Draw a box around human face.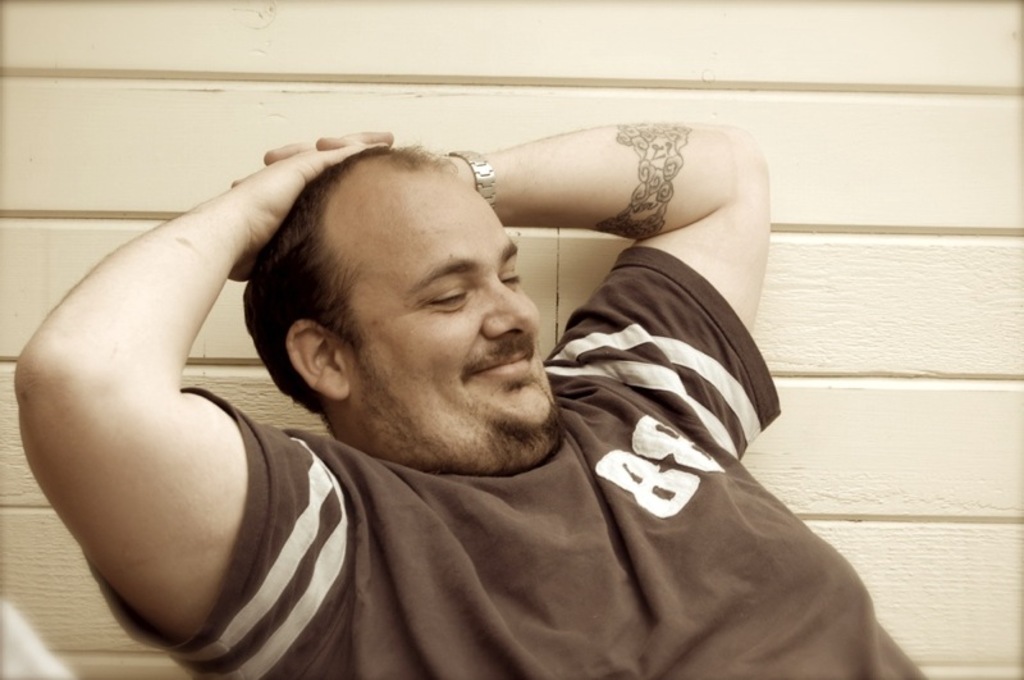
<region>333, 168, 553, 458</region>.
